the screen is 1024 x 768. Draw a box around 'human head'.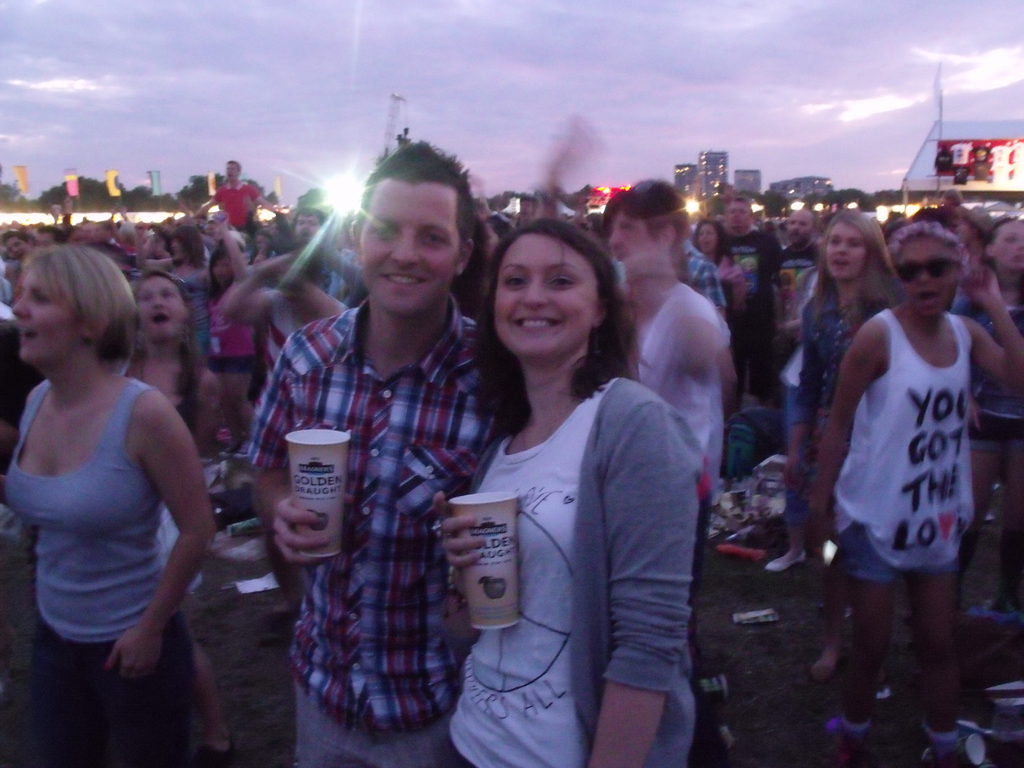
(987, 214, 1023, 273).
